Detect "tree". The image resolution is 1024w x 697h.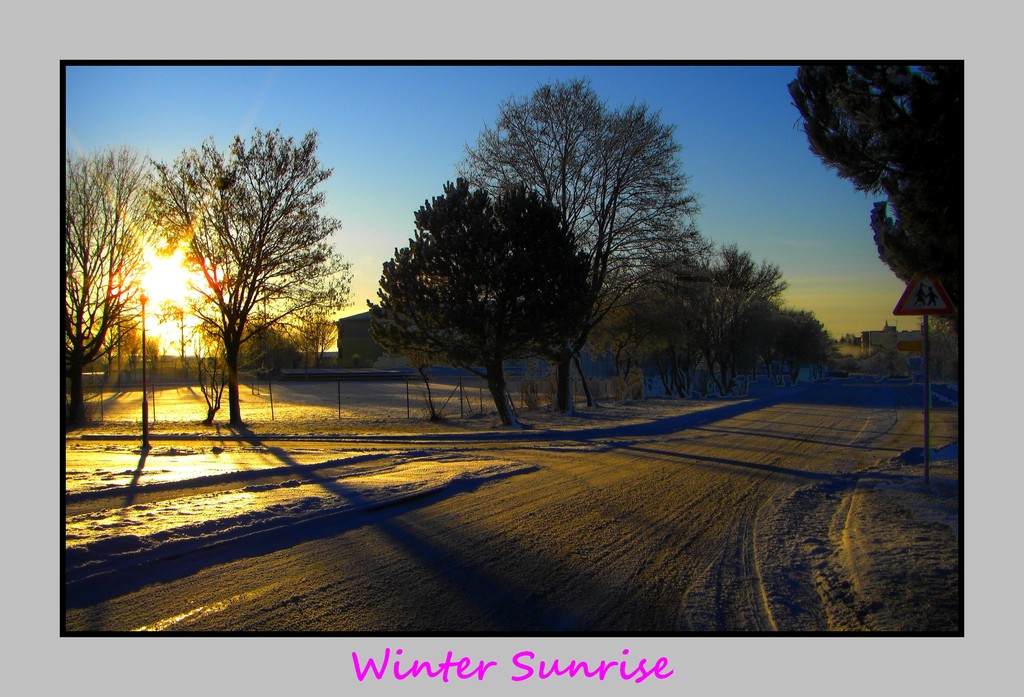
select_region(786, 64, 963, 383).
